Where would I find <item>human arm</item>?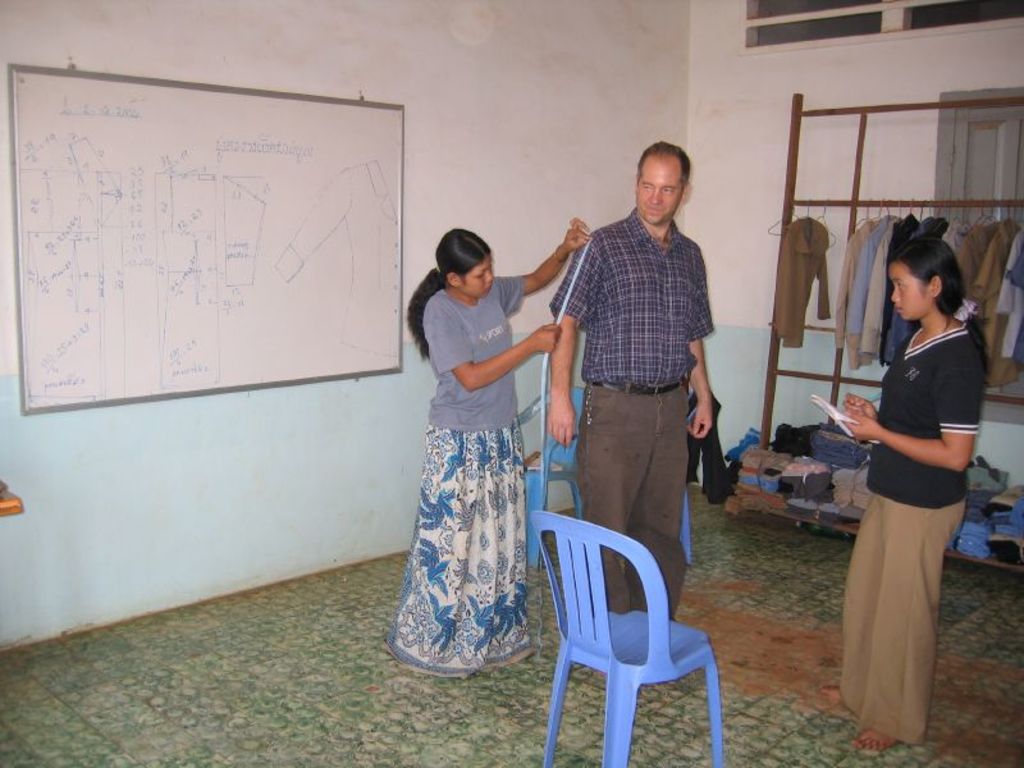
At {"left": 447, "top": 316, "right": 554, "bottom": 401}.
